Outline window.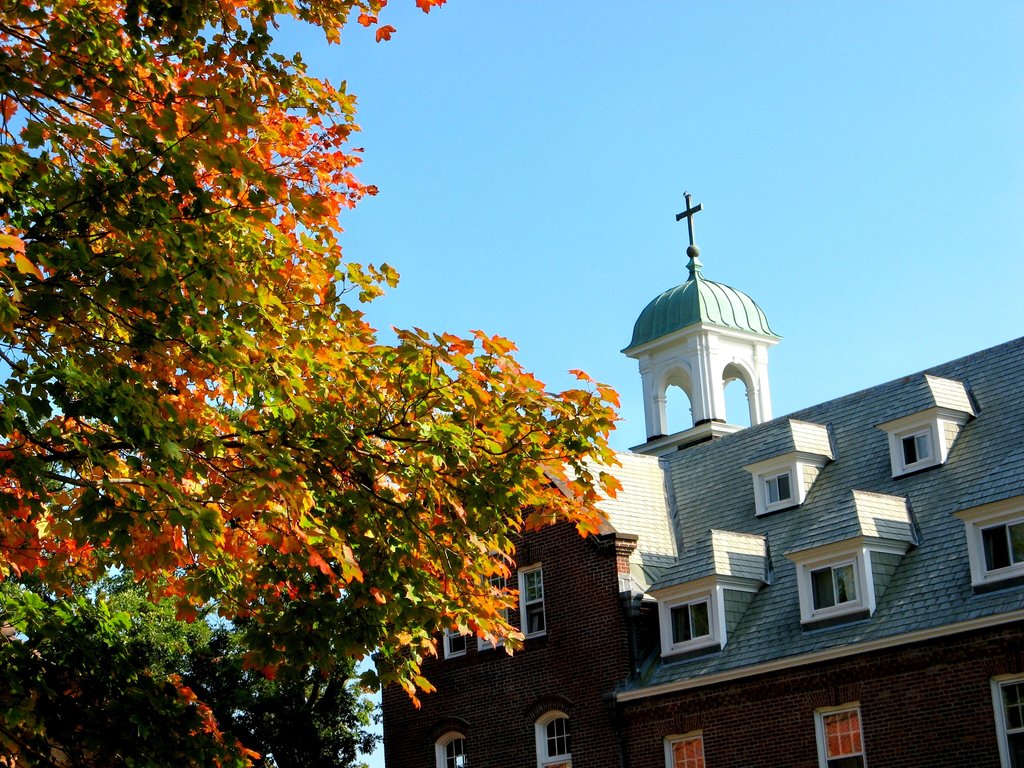
Outline: 793, 548, 866, 629.
